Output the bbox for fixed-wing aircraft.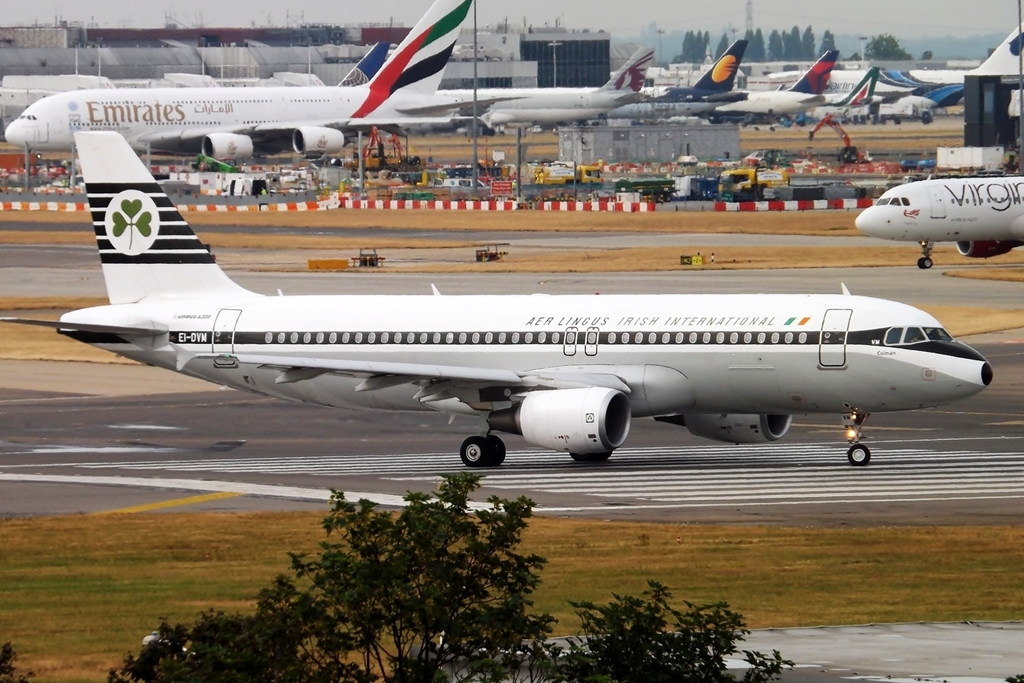
337,39,392,88.
